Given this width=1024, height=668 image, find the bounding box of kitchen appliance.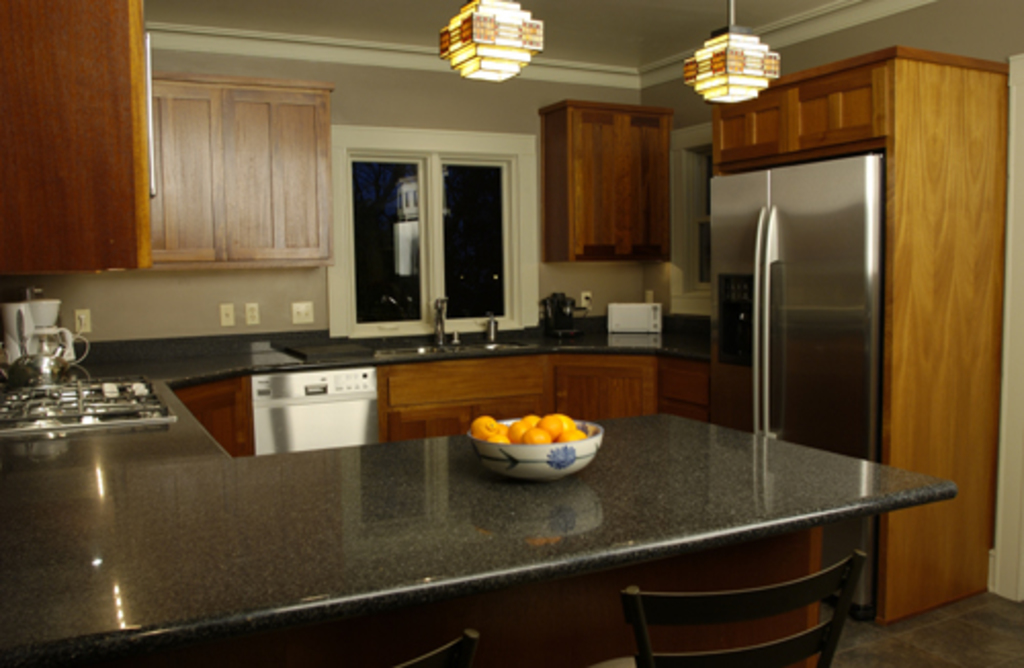
(250,367,377,453).
